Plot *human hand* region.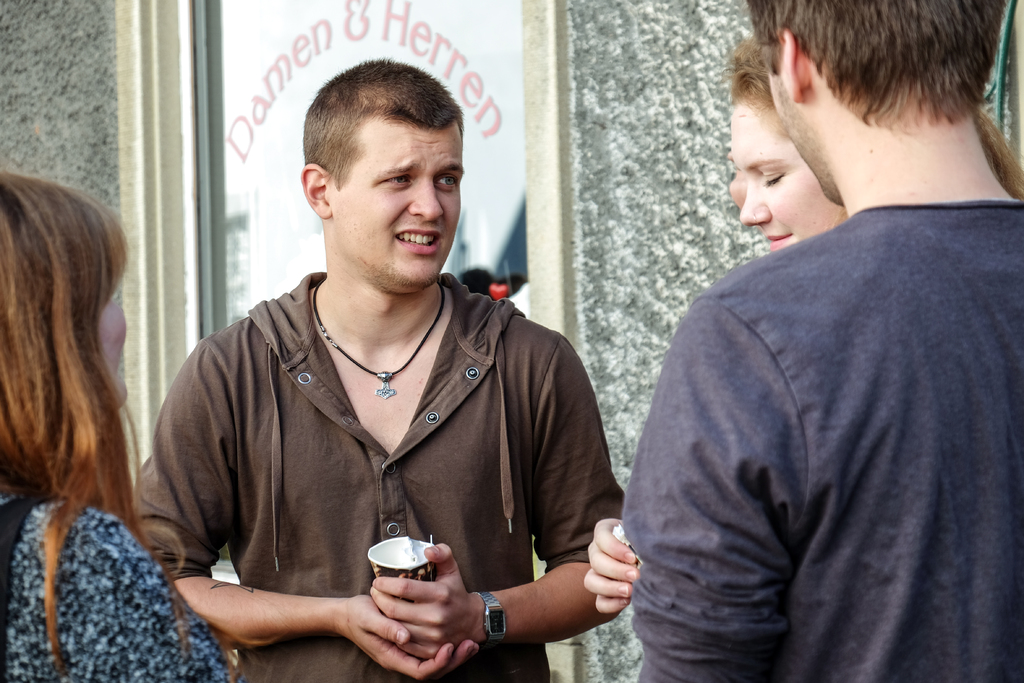
Plotted at locate(335, 588, 484, 682).
